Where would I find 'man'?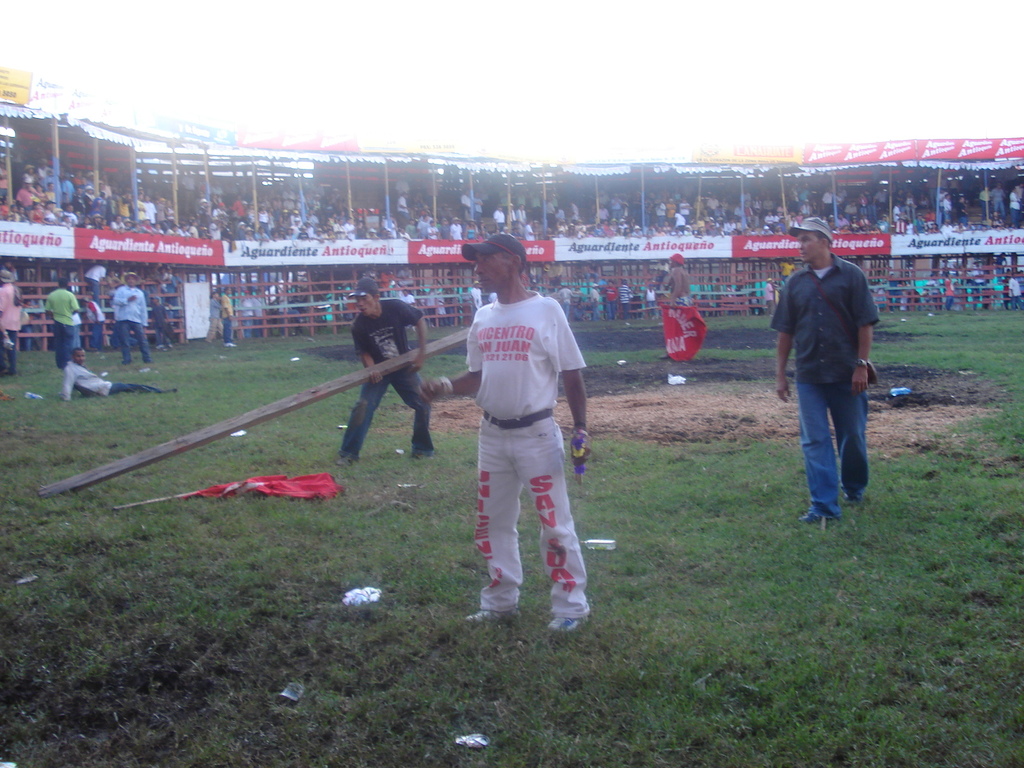
At rect(943, 270, 957, 310).
